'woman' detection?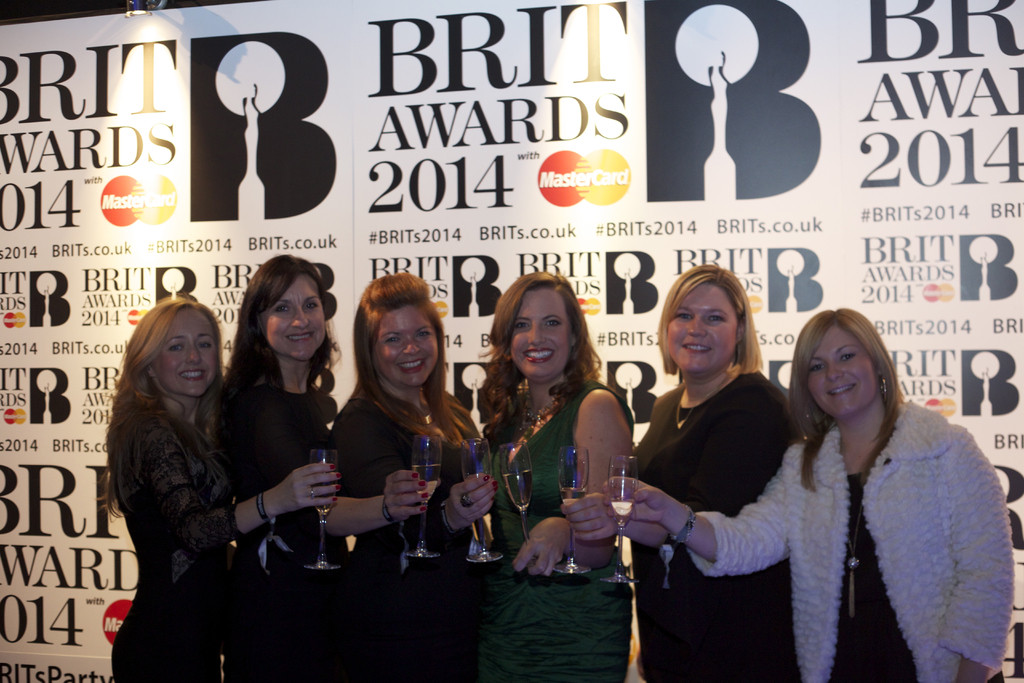
rect(473, 273, 639, 625)
